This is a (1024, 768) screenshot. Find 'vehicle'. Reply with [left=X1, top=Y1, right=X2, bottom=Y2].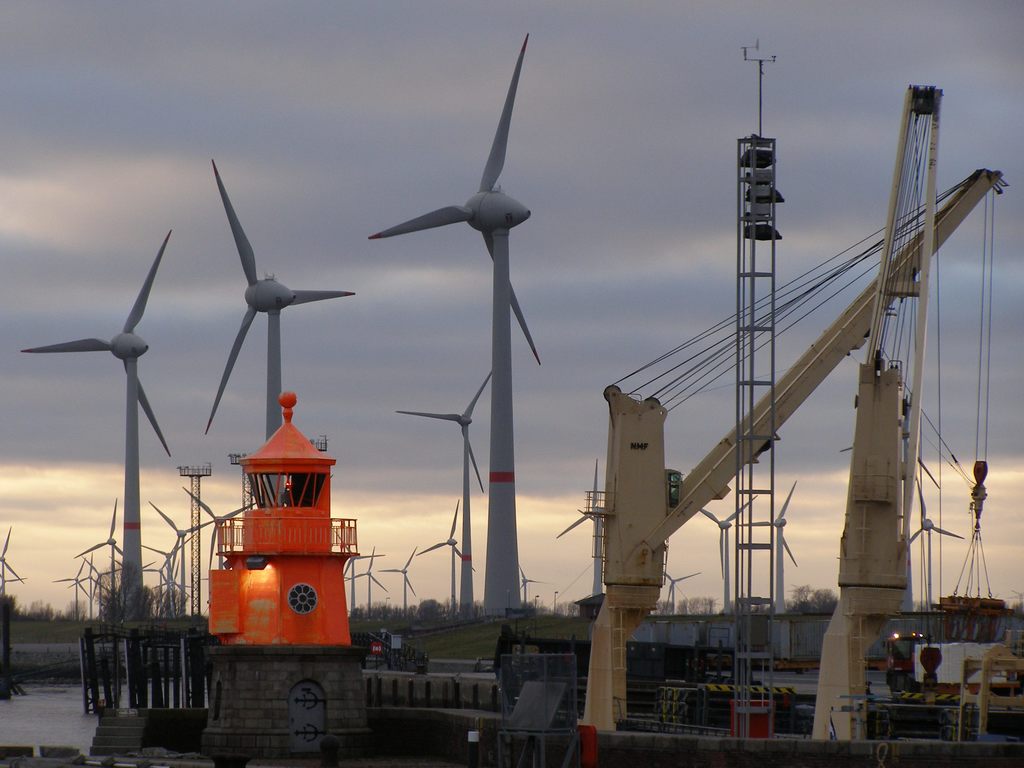
[left=884, top=627, right=1022, bottom=699].
